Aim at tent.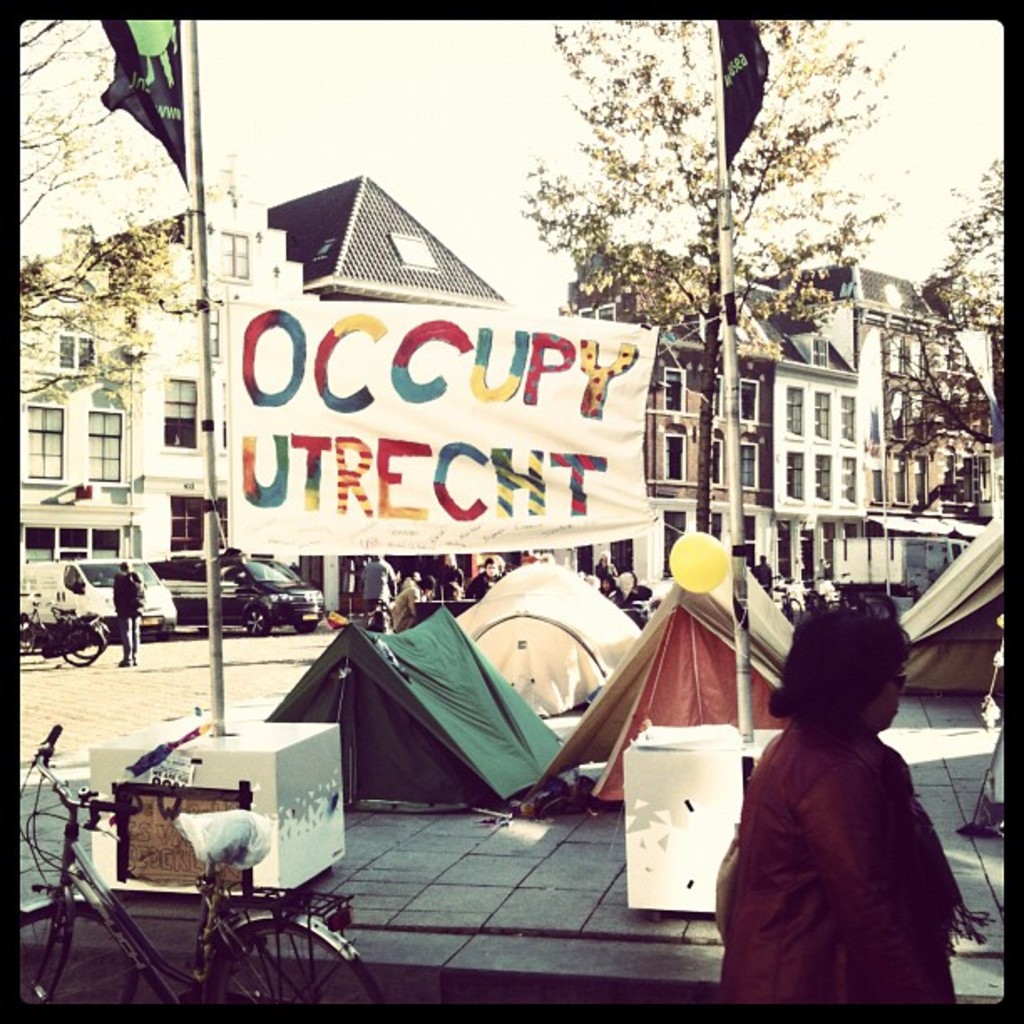
Aimed at <bbox>519, 544, 798, 820</bbox>.
